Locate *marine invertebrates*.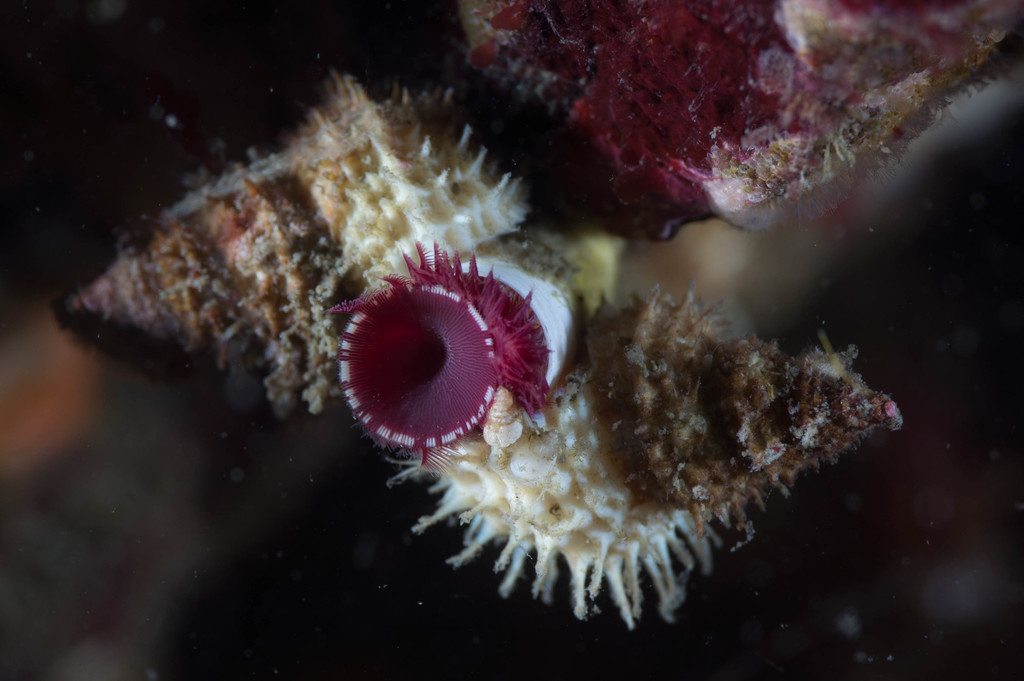
Bounding box: region(378, 240, 913, 641).
